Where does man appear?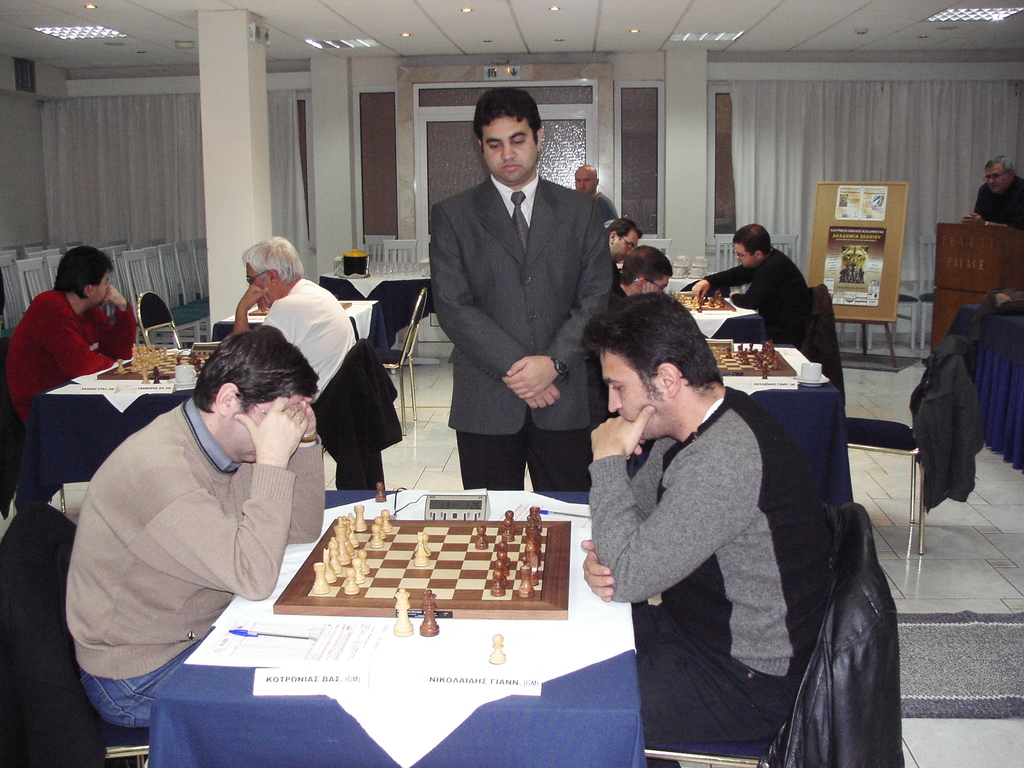
Appears at left=63, top=323, right=322, bottom=730.
